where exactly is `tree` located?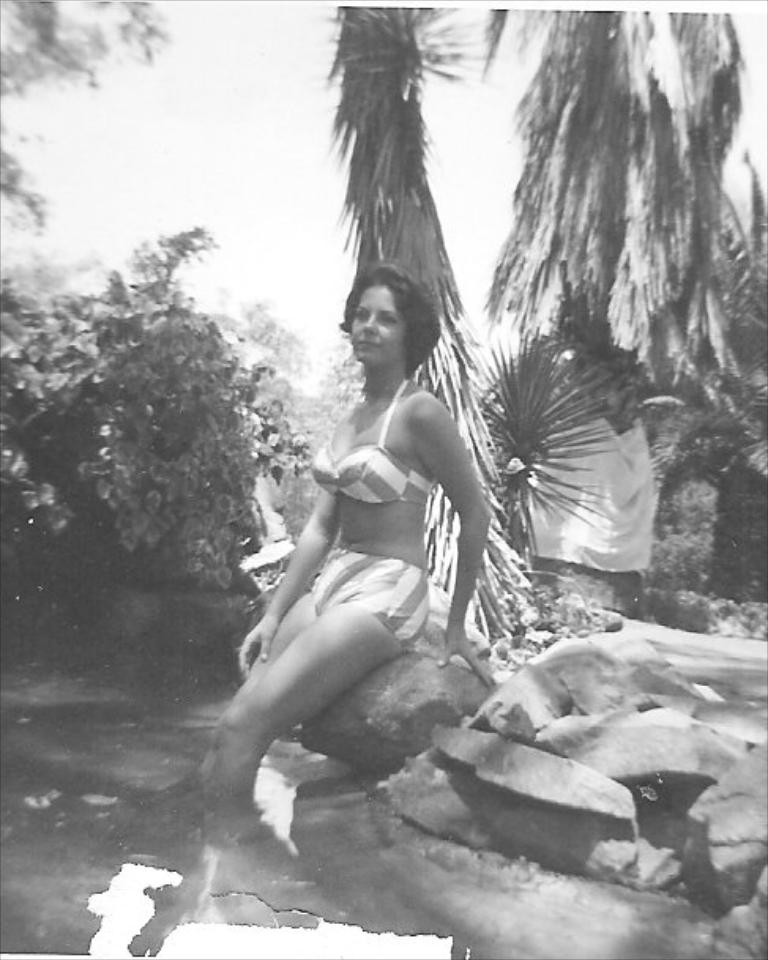
Its bounding box is region(322, 2, 571, 689).
